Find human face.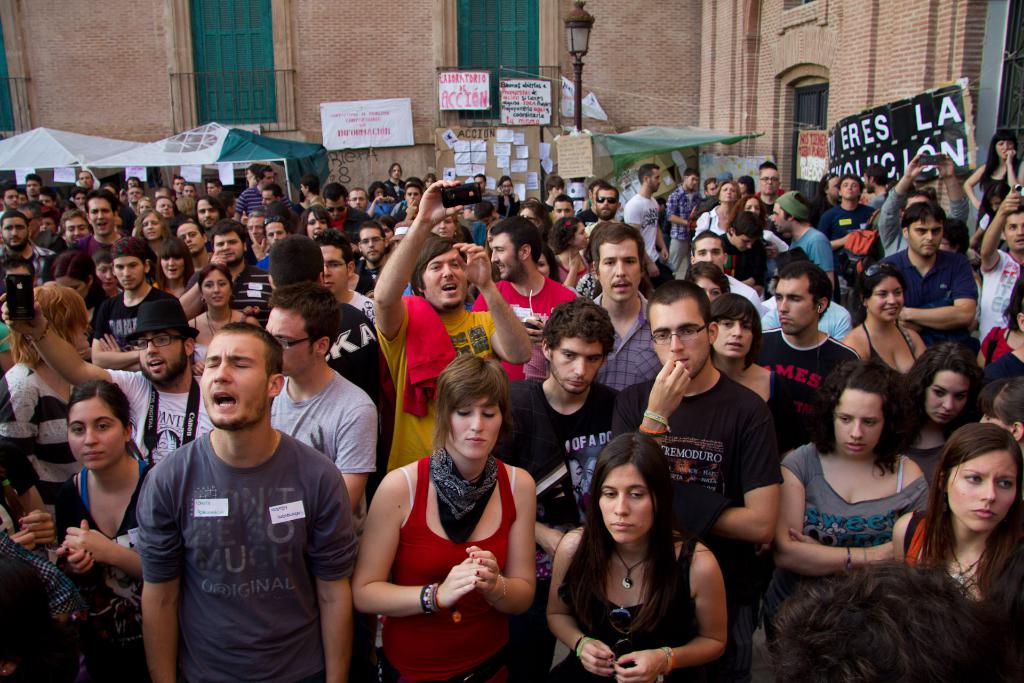
358, 225, 387, 263.
